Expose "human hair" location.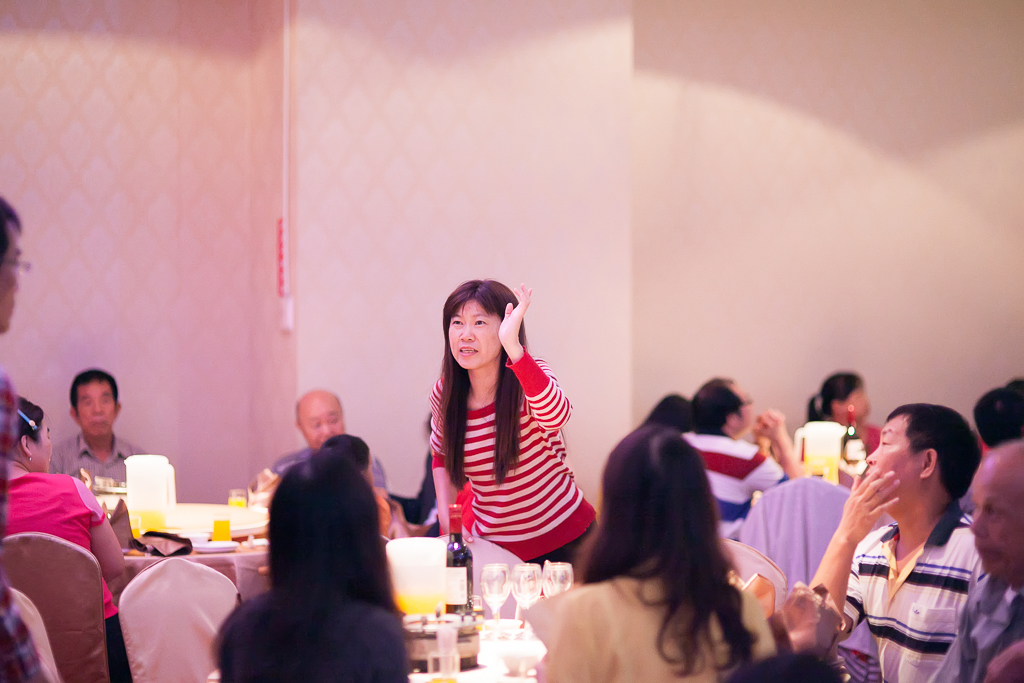
Exposed at pyautogui.locateOnScreen(647, 394, 698, 434).
